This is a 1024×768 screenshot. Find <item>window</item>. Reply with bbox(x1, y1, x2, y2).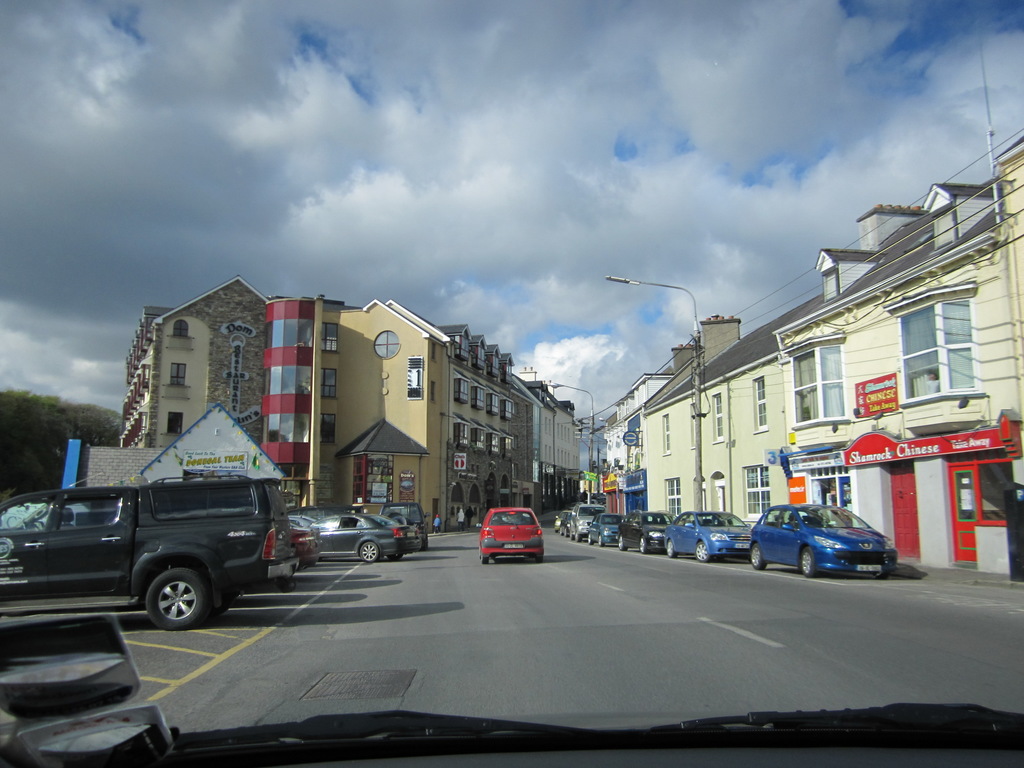
bbox(168, 314, 202, 343).
